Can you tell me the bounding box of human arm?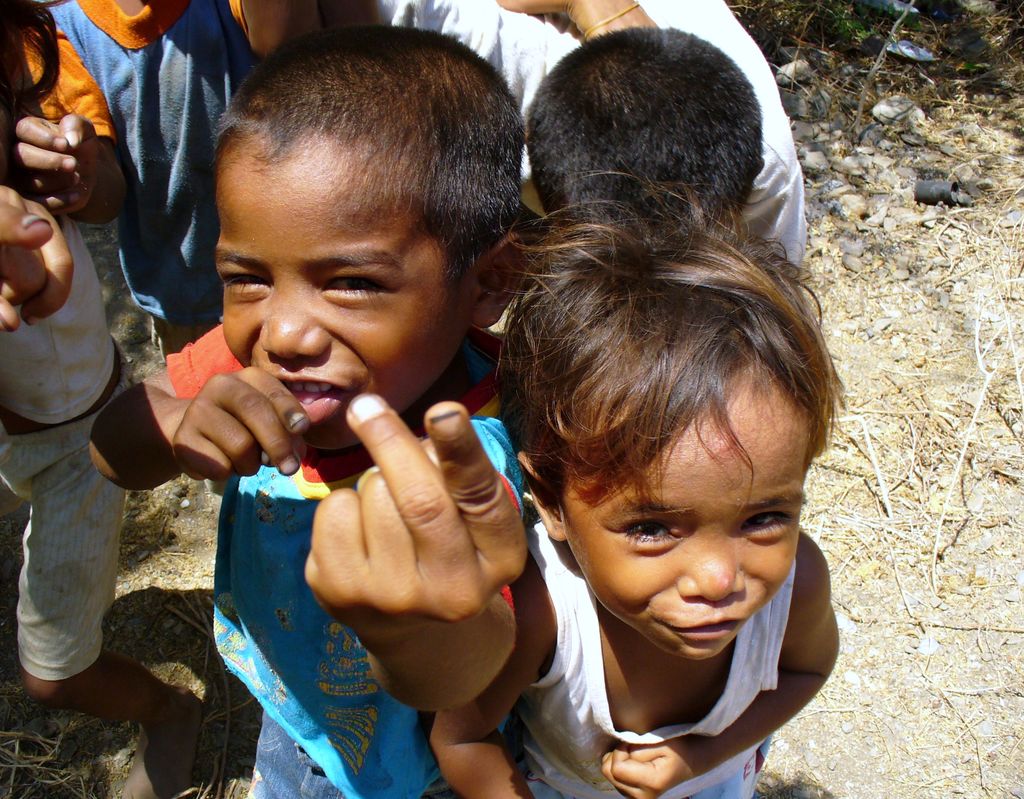
pyautogui.locateOnScreen(421, 585, 536, 791).
